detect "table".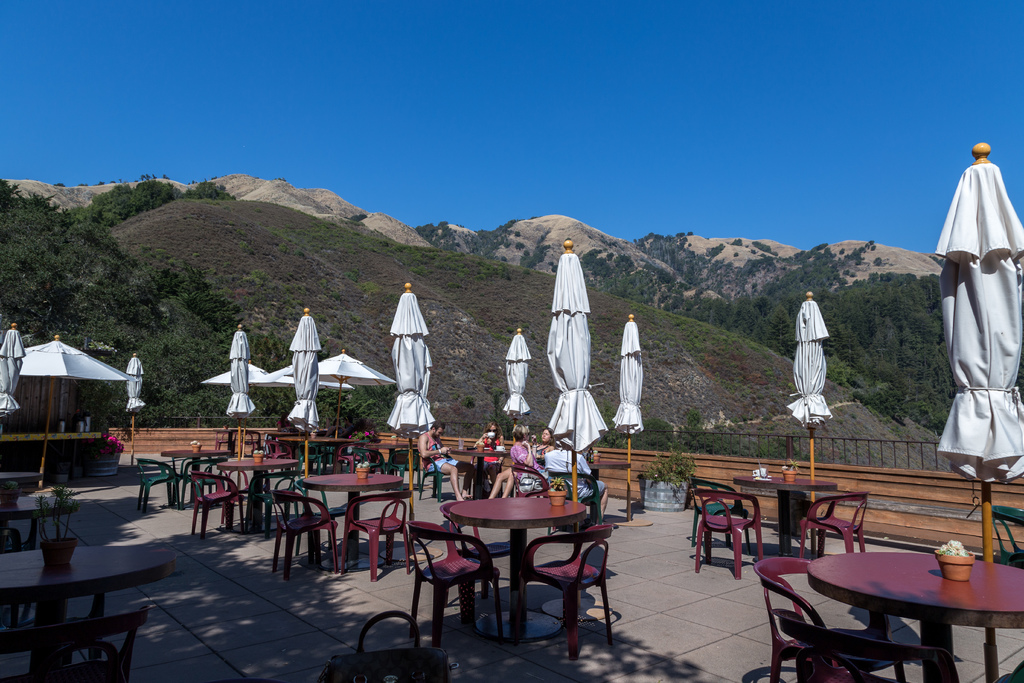
Detected at bbox=[807, 549, 1023, 682].
